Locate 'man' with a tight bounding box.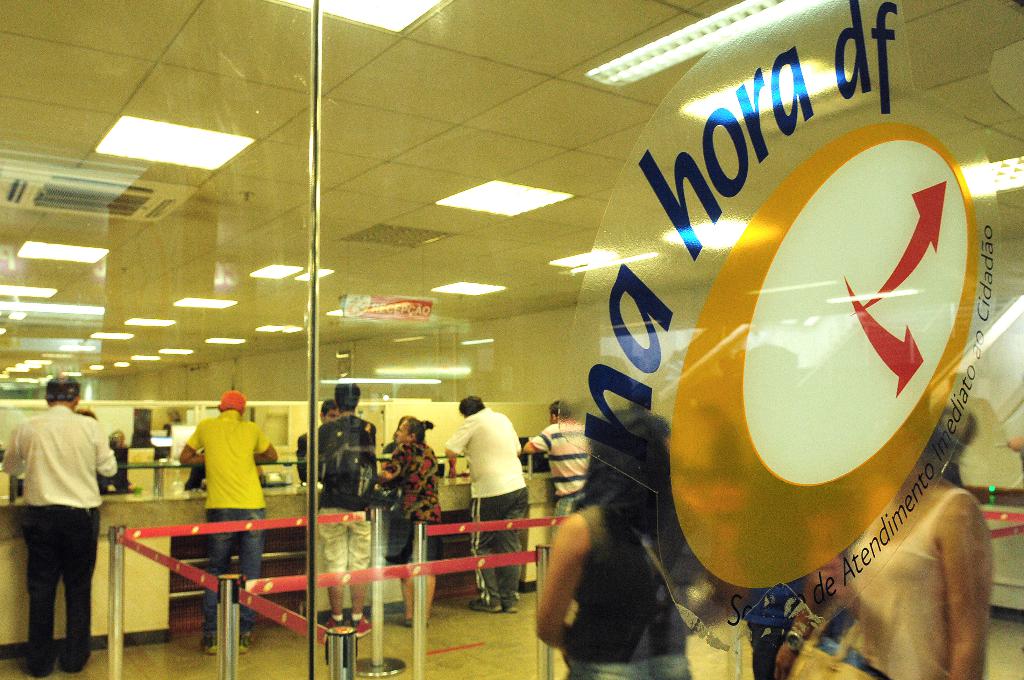
box(598, 400, 671, 458).
